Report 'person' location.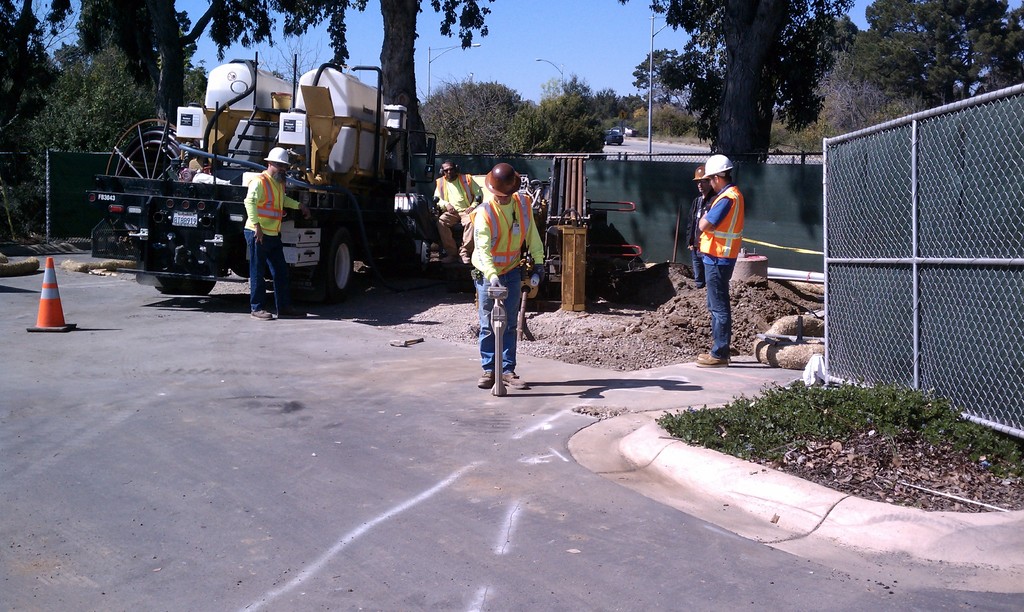
Report: <box>425,159,488,262</box>.
